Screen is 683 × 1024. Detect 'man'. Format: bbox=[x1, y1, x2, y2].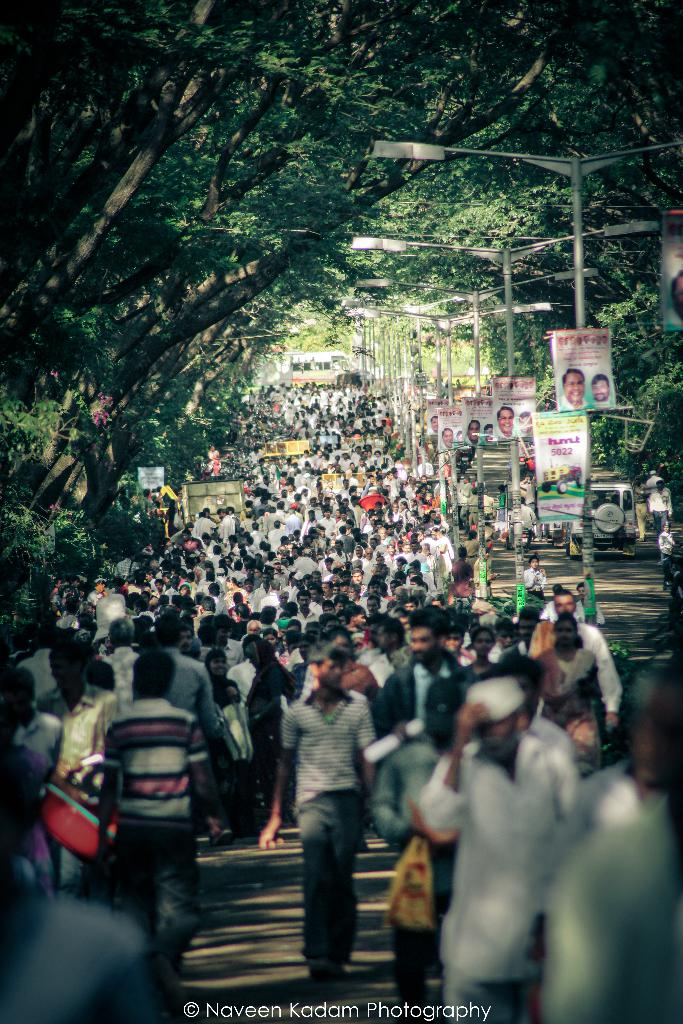
bbox=[193, 594, 215, 629].
